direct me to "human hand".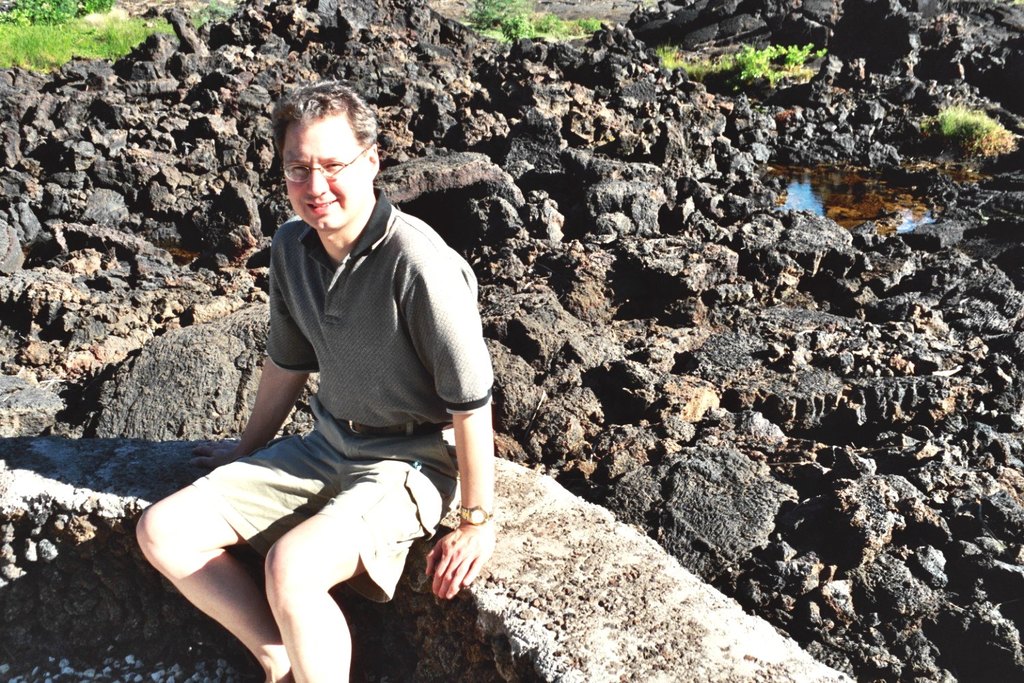
Direction: l=189, t=437, r=243, b=471.
